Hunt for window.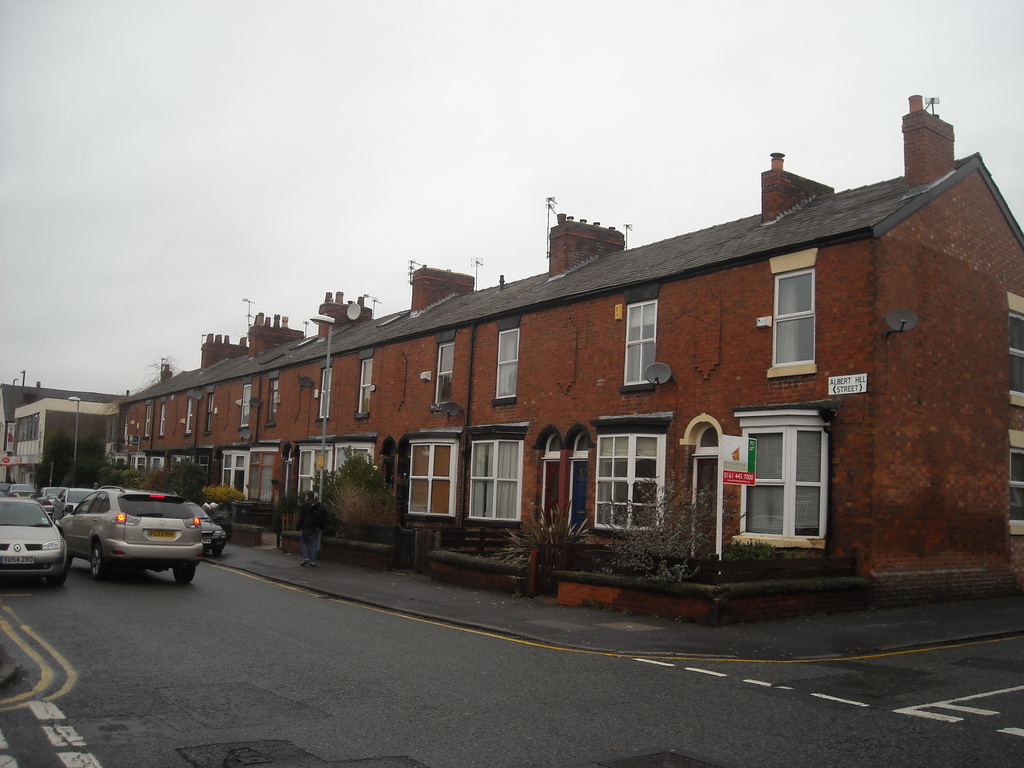
Hunted down at 246,443,277,509.
